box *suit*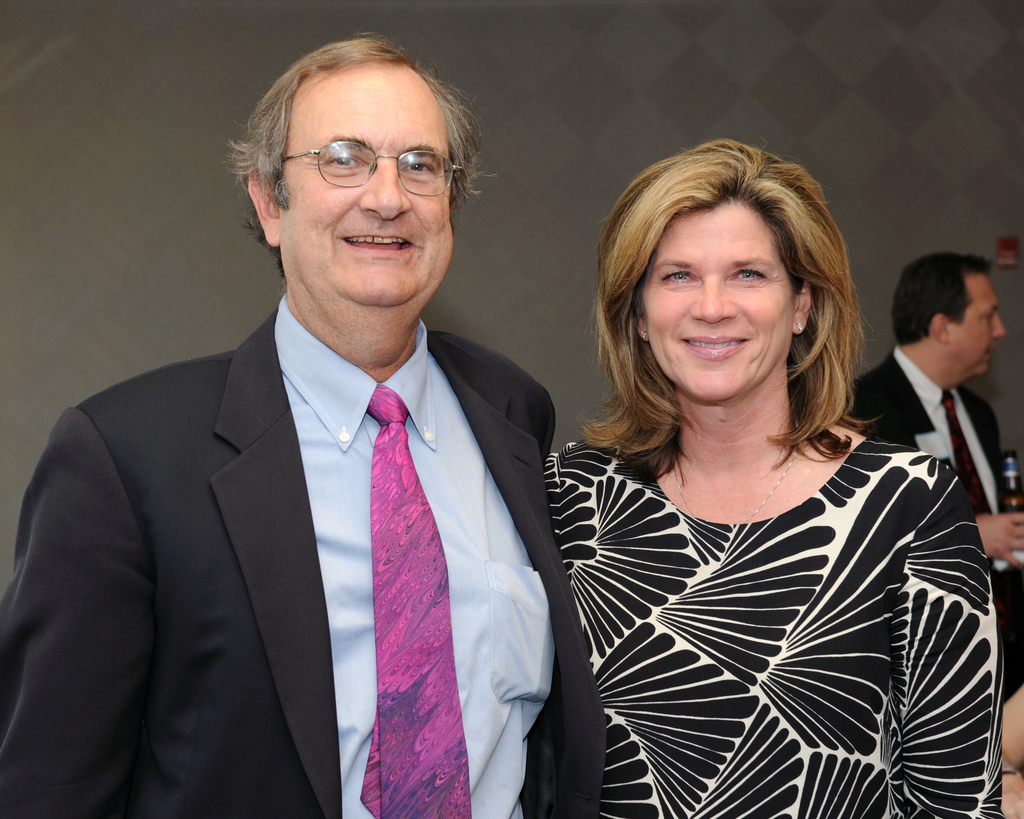
[838, 342, 1023, 708]
